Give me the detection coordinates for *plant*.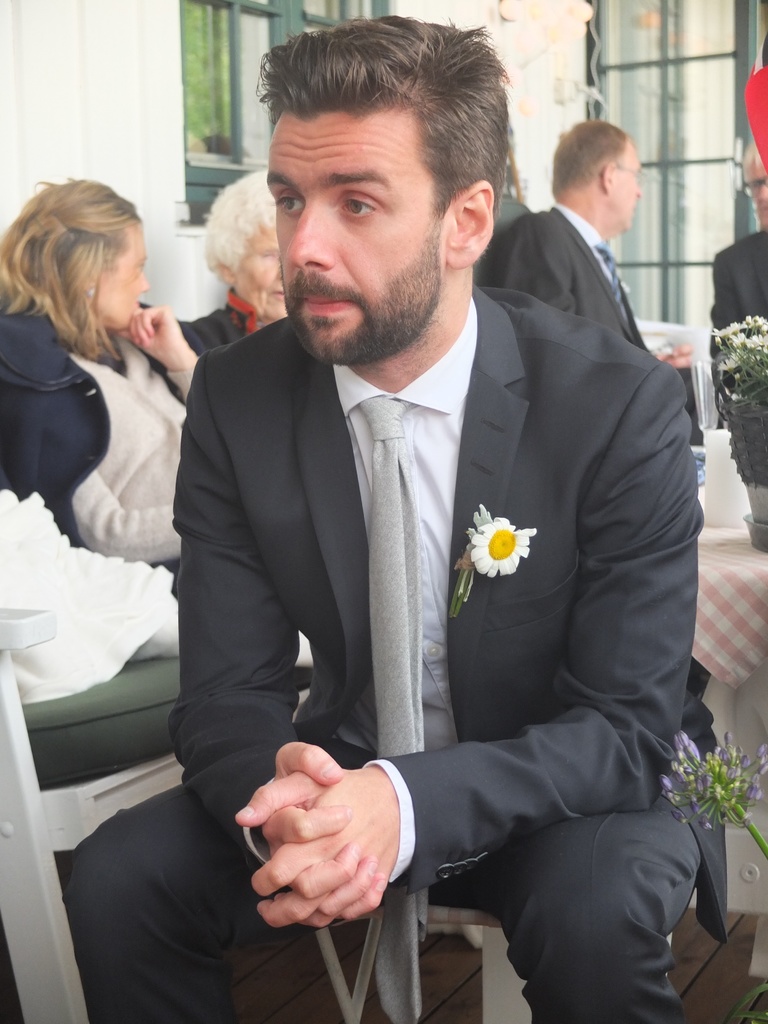
bbox=[668, 735, 761, 850].
